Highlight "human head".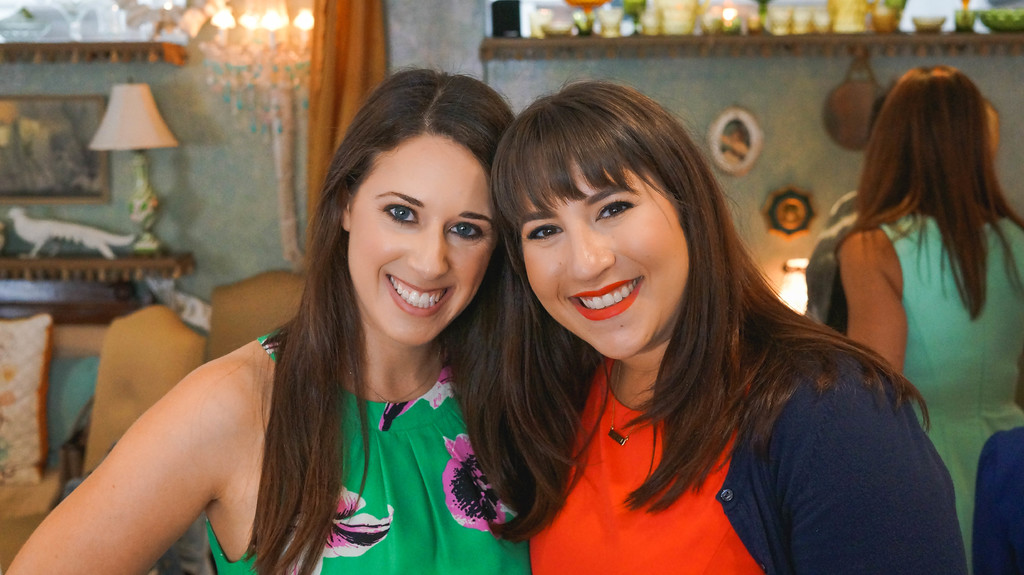
Highlighted region: region(319, 62, 522, 347).
